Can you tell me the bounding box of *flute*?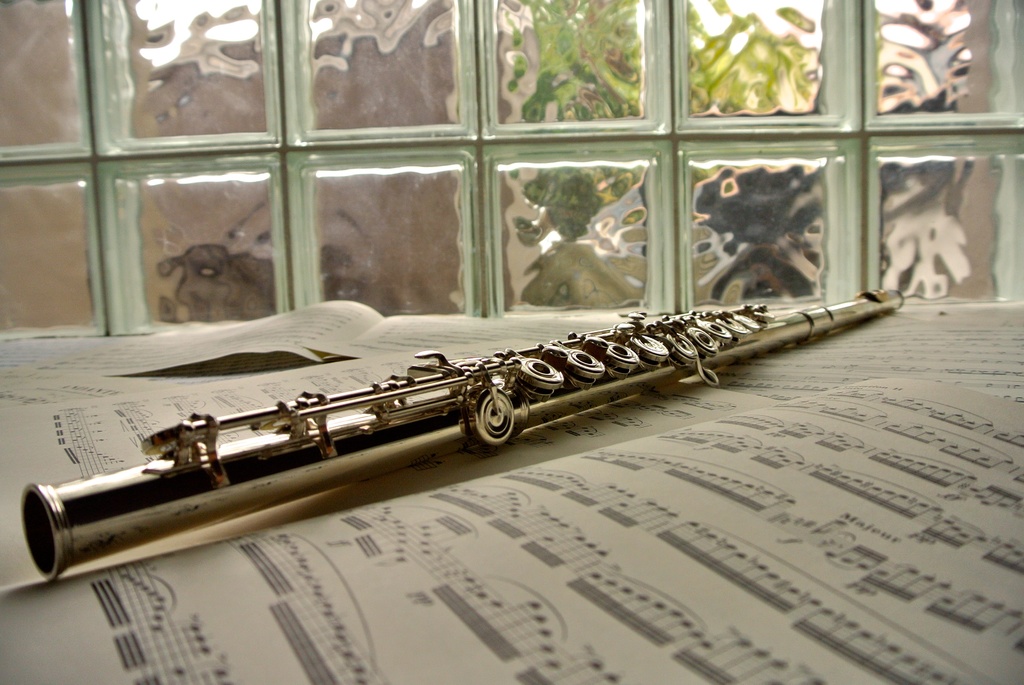
crop(22, 286, 902, 586).
